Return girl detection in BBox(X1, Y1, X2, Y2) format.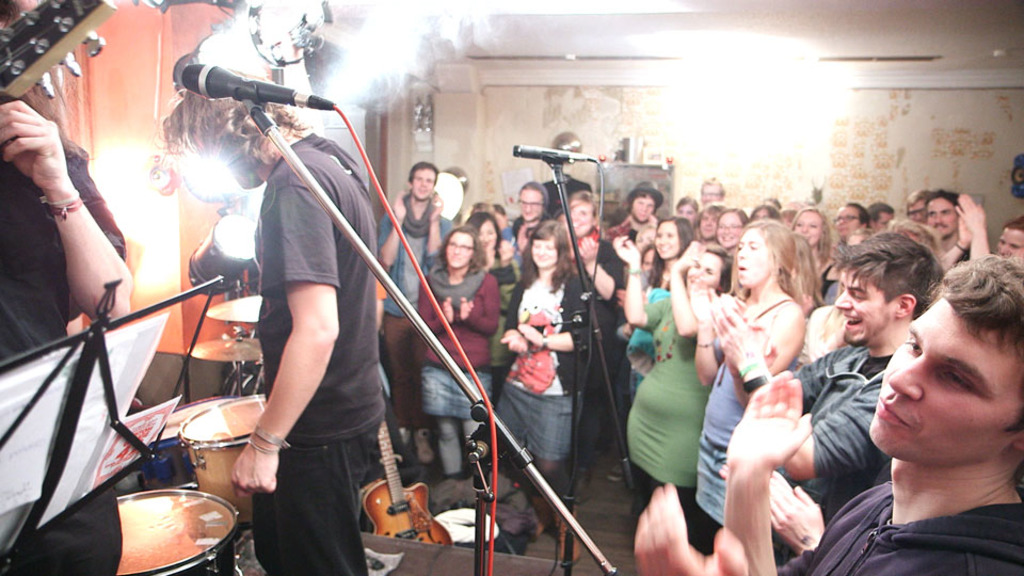
BBox(821, 195, 874, 236).
